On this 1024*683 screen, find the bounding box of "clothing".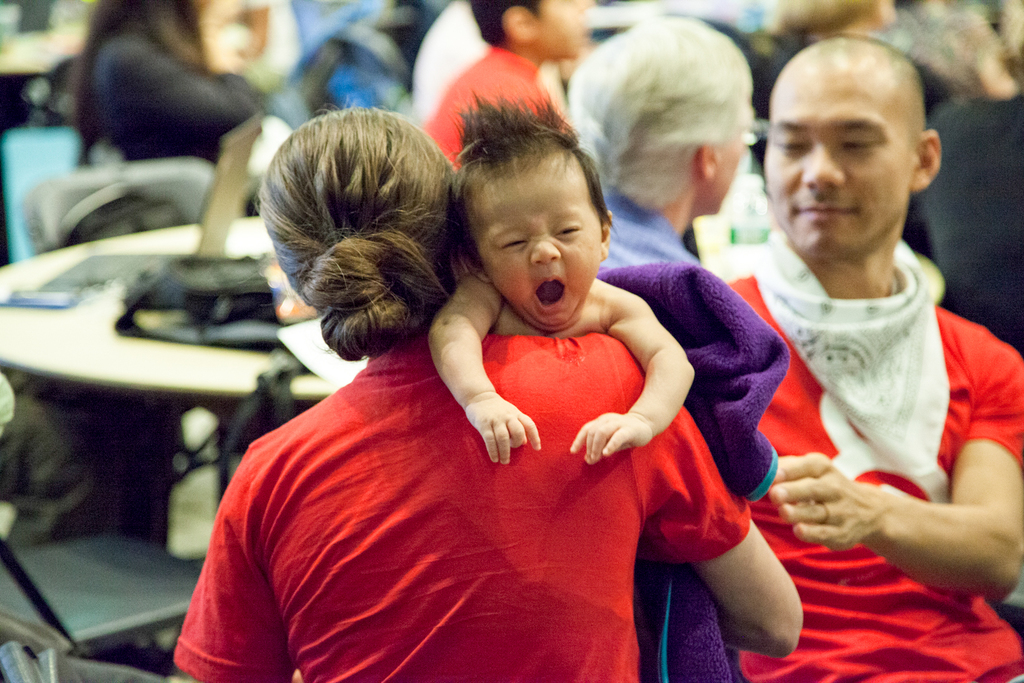
Bounding box: <region>728, 234, 1018, 682</region>.
